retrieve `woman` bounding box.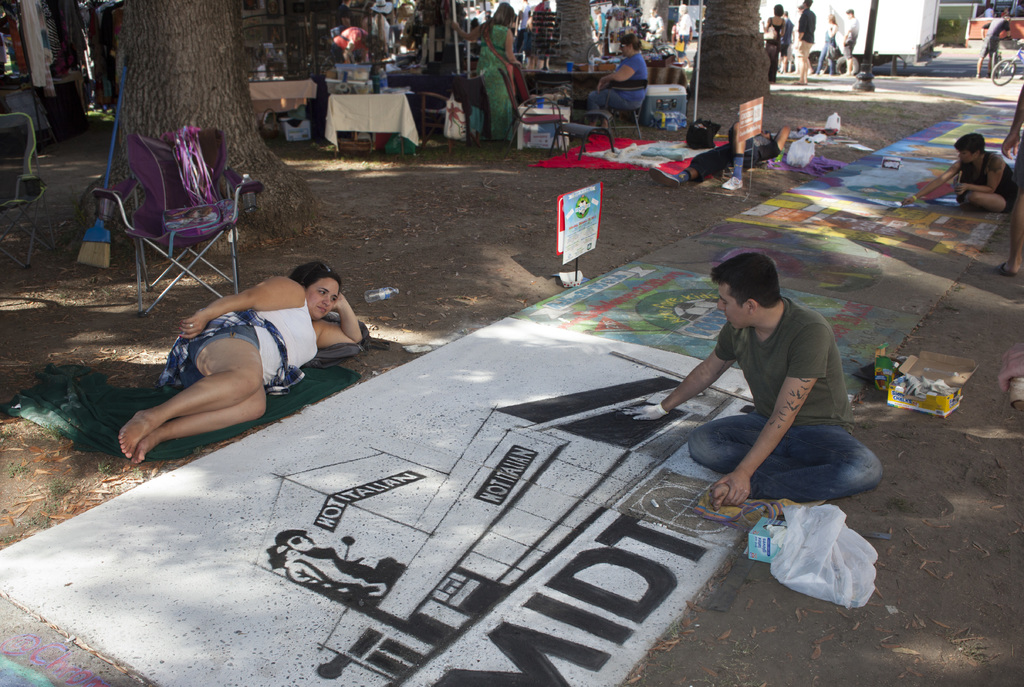
Bounding box: {"left": 374, "top": 0, "right": 395, "bottom": 56}.
